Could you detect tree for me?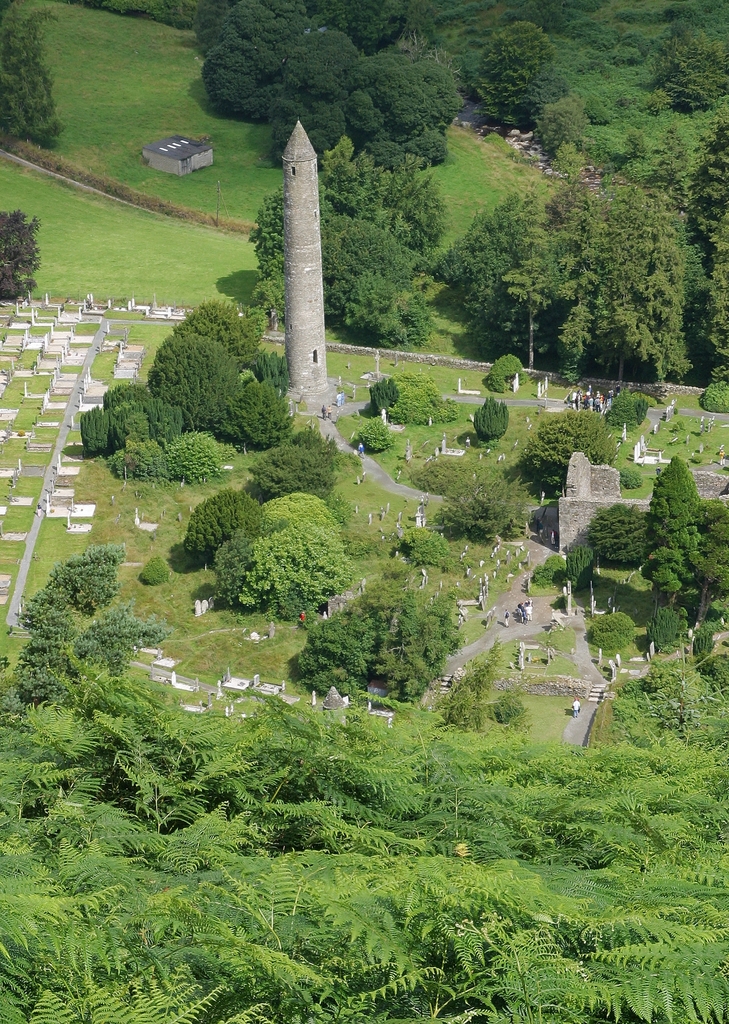
Detection result: pyautogui.locateOnScreen(529, 127, 707, 372).
